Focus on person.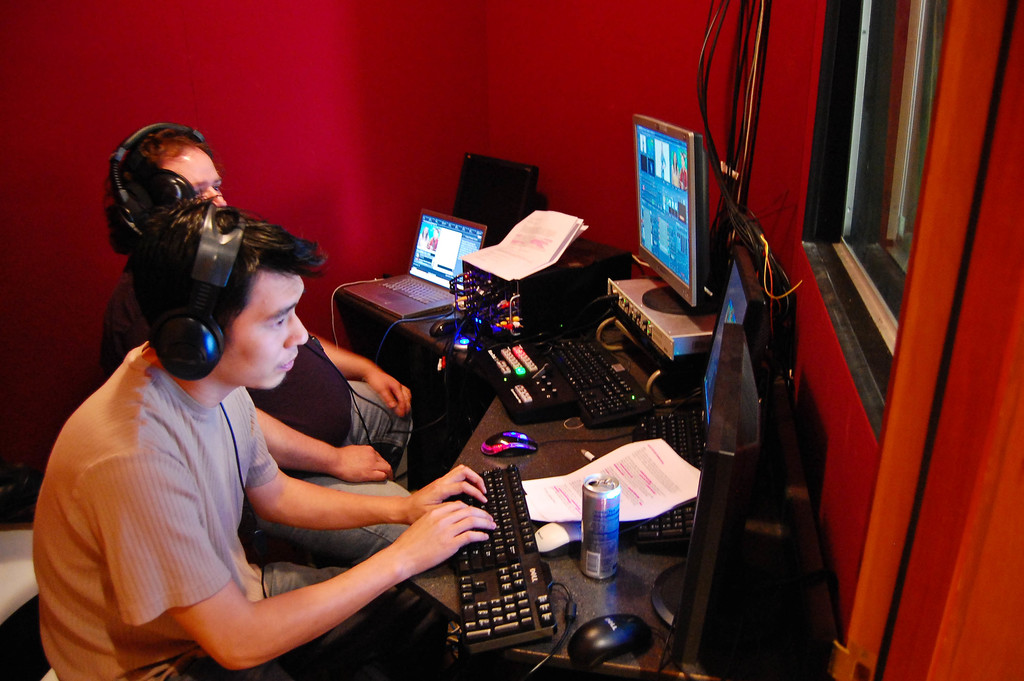
Focused at 99, 114, 435, 563.
